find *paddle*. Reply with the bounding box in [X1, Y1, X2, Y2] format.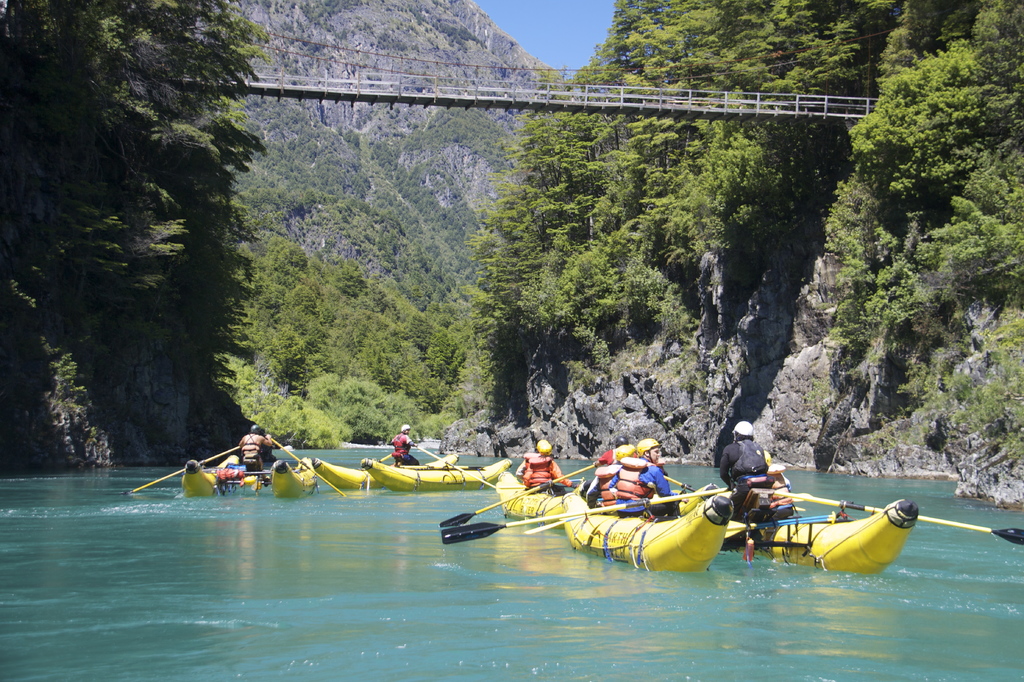
[273, 440, 346, 498].
